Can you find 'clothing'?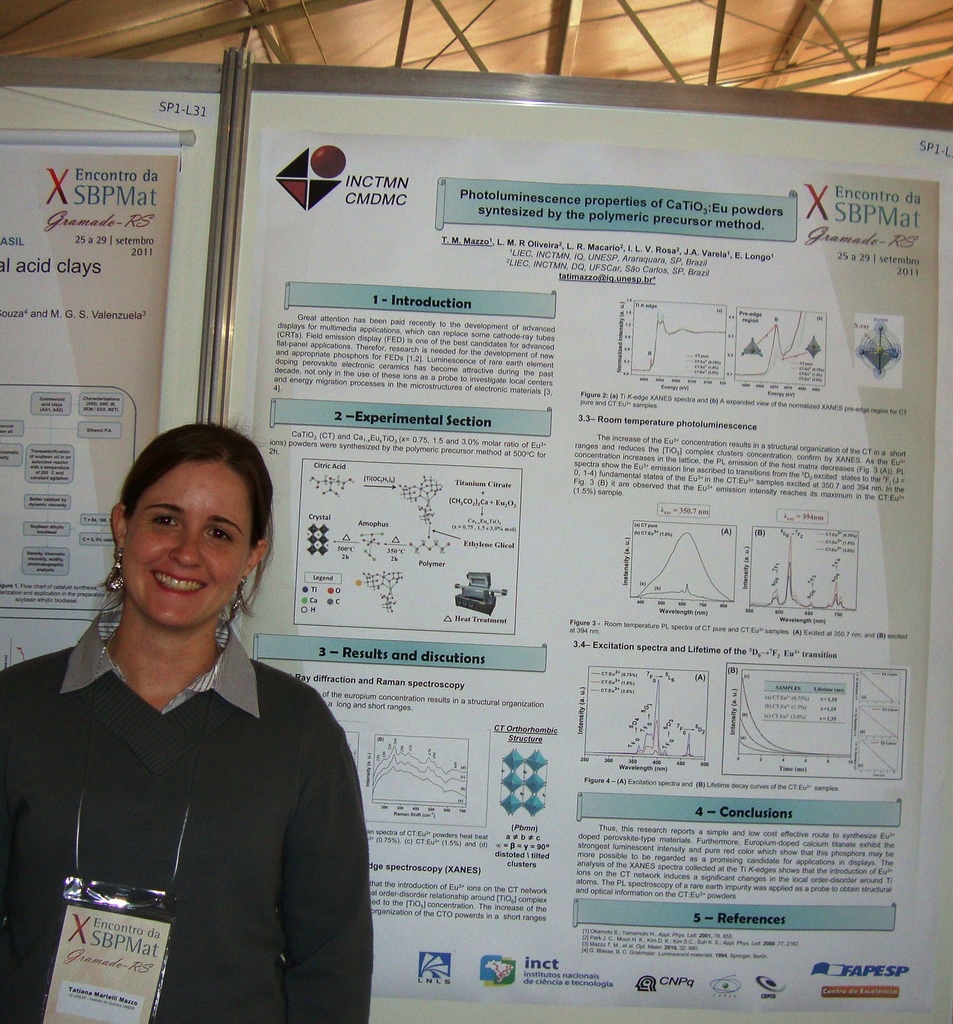
Yes, bounding box: <box>23,587,386,1023</box>.
